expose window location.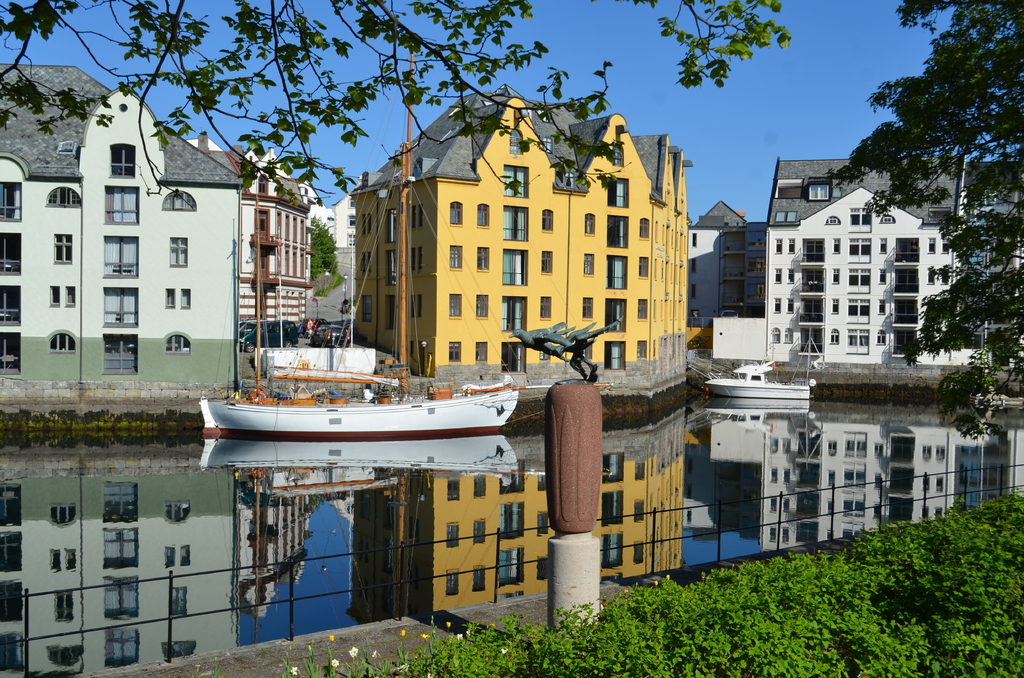
Exposed at 383,295,394,332.
